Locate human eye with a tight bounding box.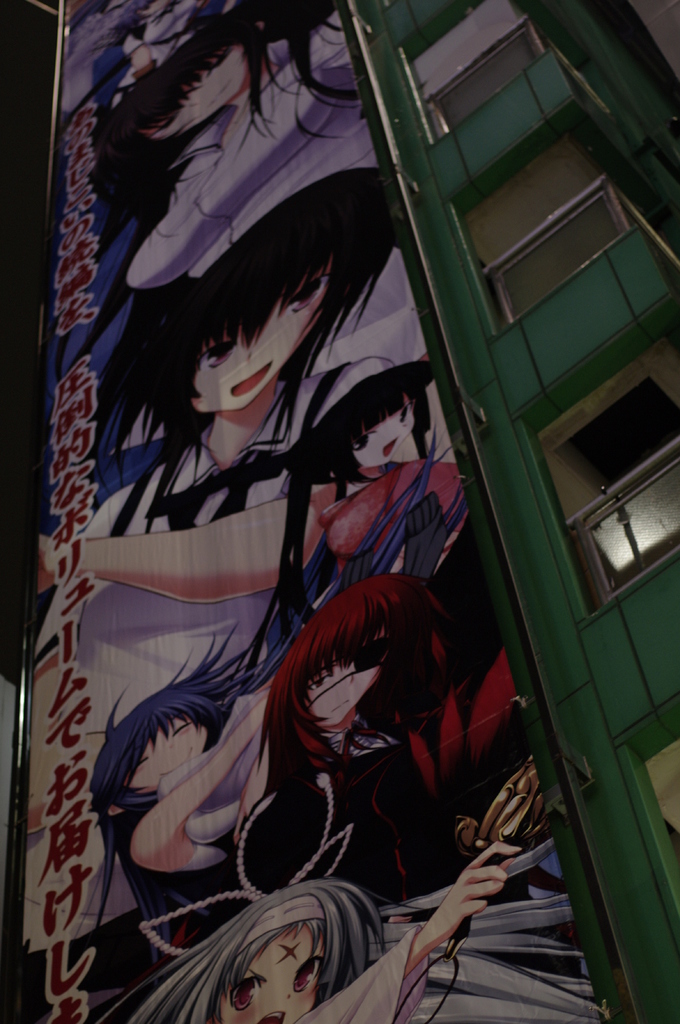
bbox=(281, 278, 329, 317).
